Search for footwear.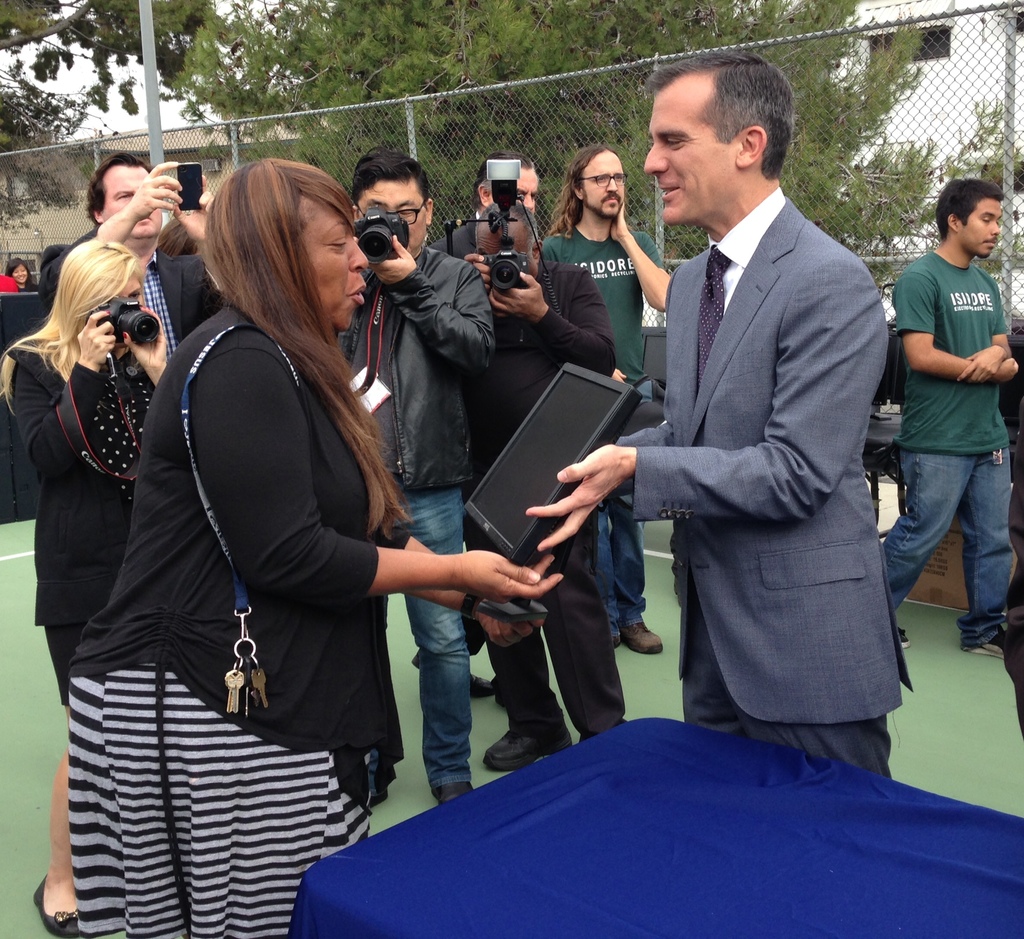
Found at x1=432 y1=778 x2=472 y2=808.
